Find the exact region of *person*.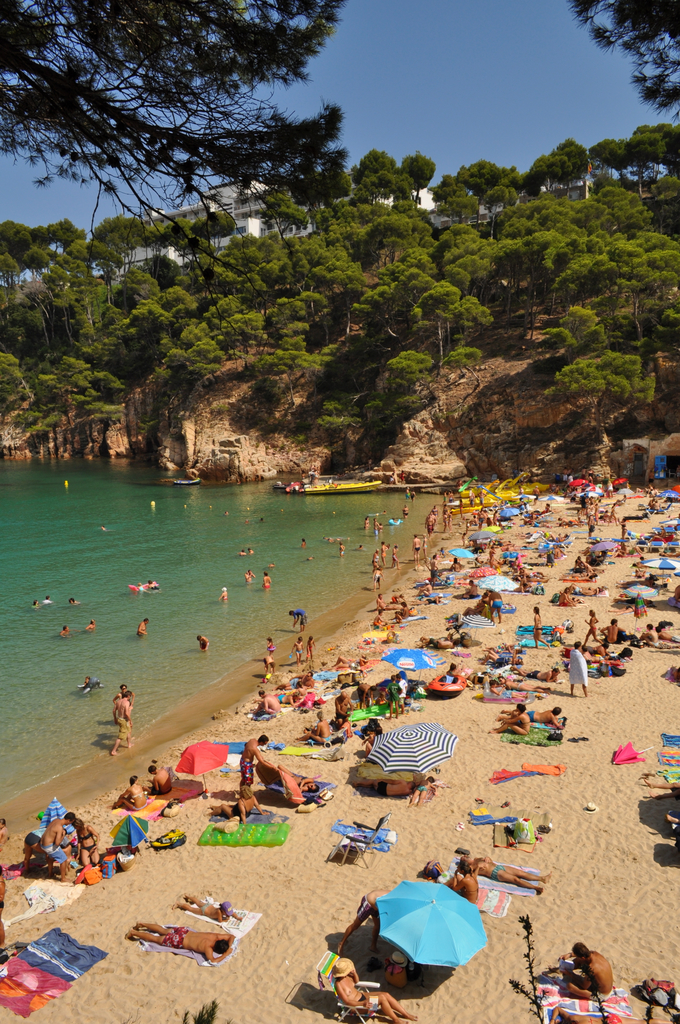
Exact region: (26,810,90,869).
